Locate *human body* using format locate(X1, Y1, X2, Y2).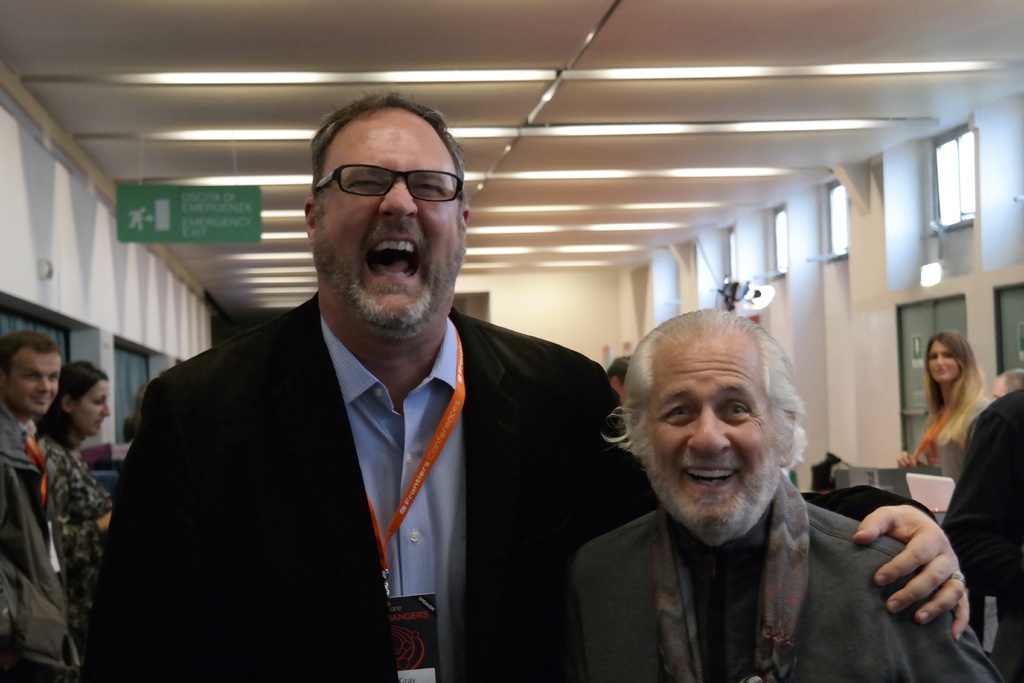
locate(908, 334, 984, 465).
